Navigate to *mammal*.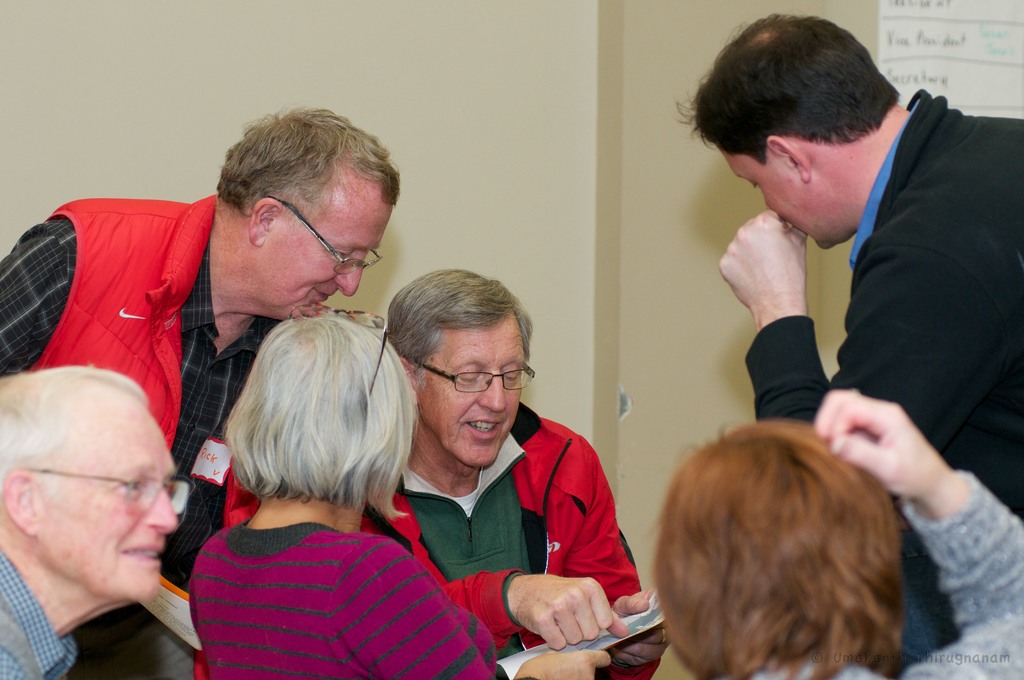
Navigation target: [645,387,1023,679].
